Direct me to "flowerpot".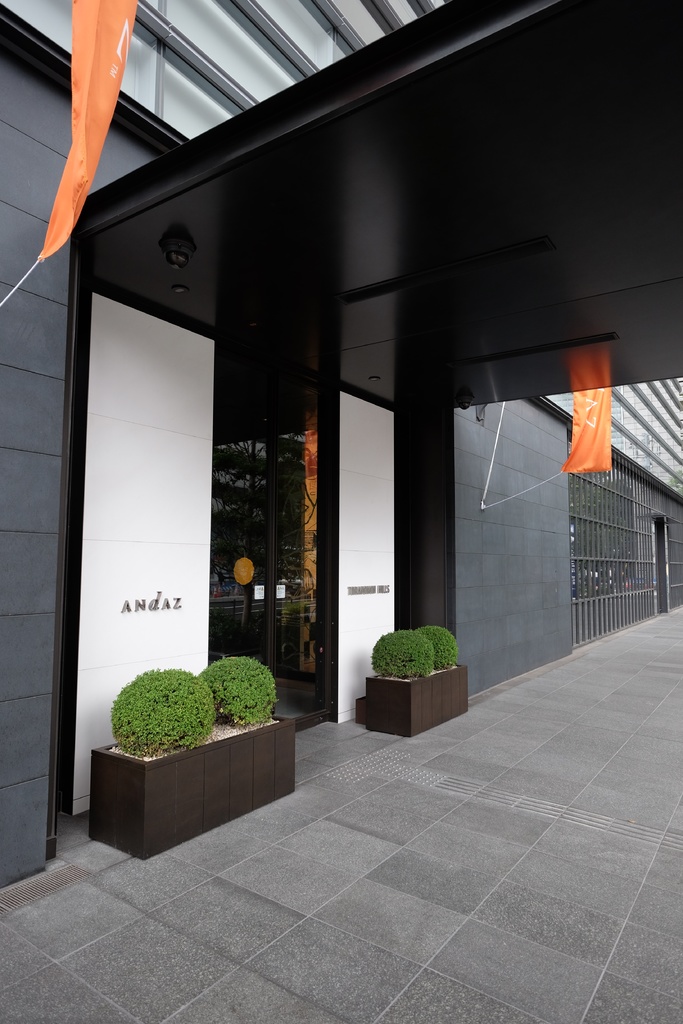
Direction: 365:659:466:737.
